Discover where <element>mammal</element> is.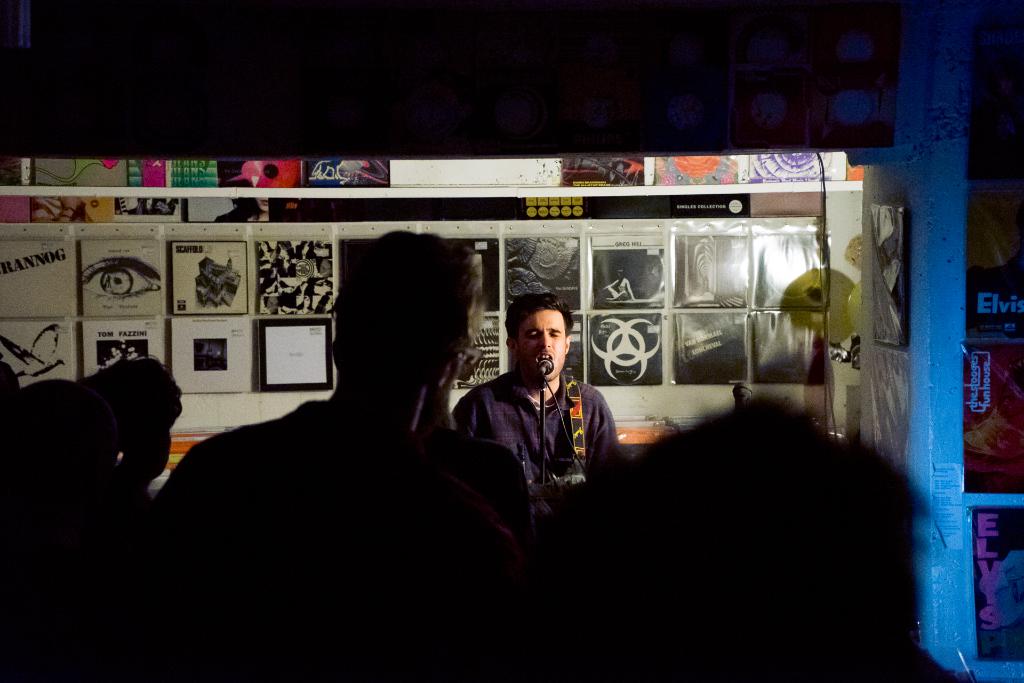
Discovered at detection(0, 352, 184, 682).
